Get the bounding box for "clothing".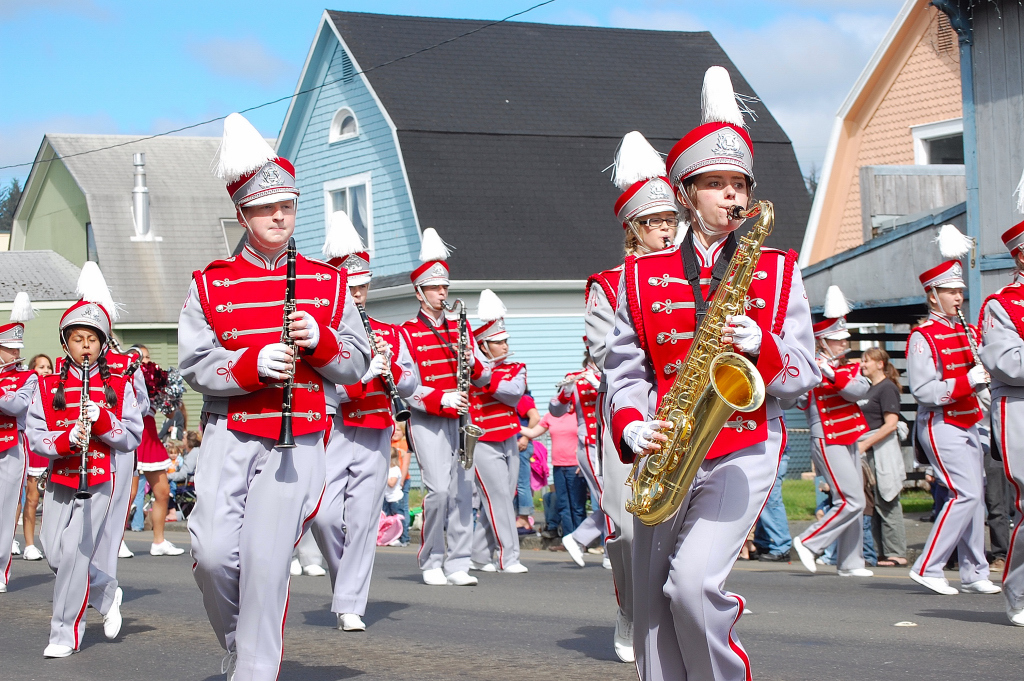
(left=533, top=407, right=582, bottom=525).
